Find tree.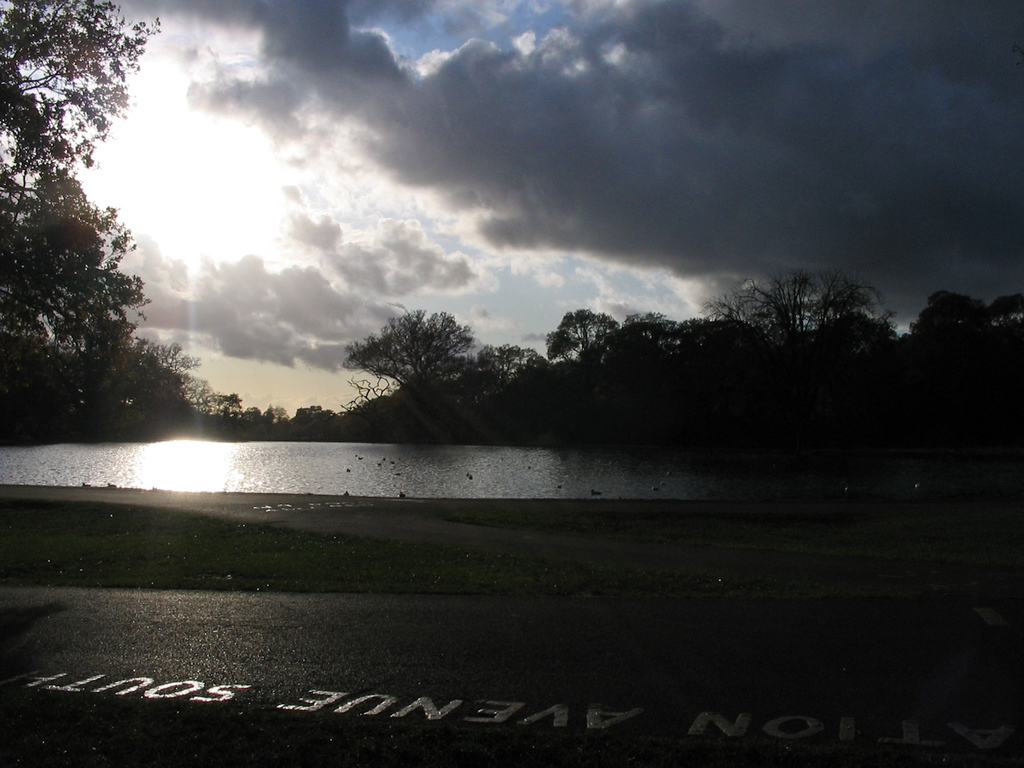
0, 0, 158, 360.
